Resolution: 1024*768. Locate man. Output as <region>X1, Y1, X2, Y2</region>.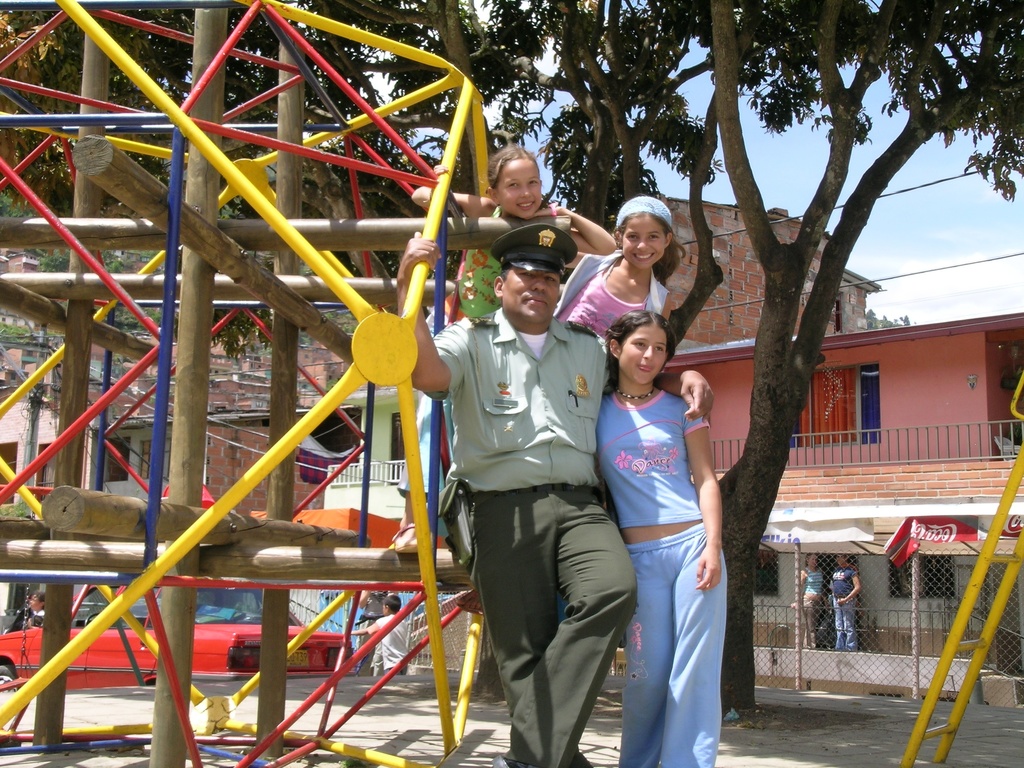
<region>394, 220, 717, 767</region>.
